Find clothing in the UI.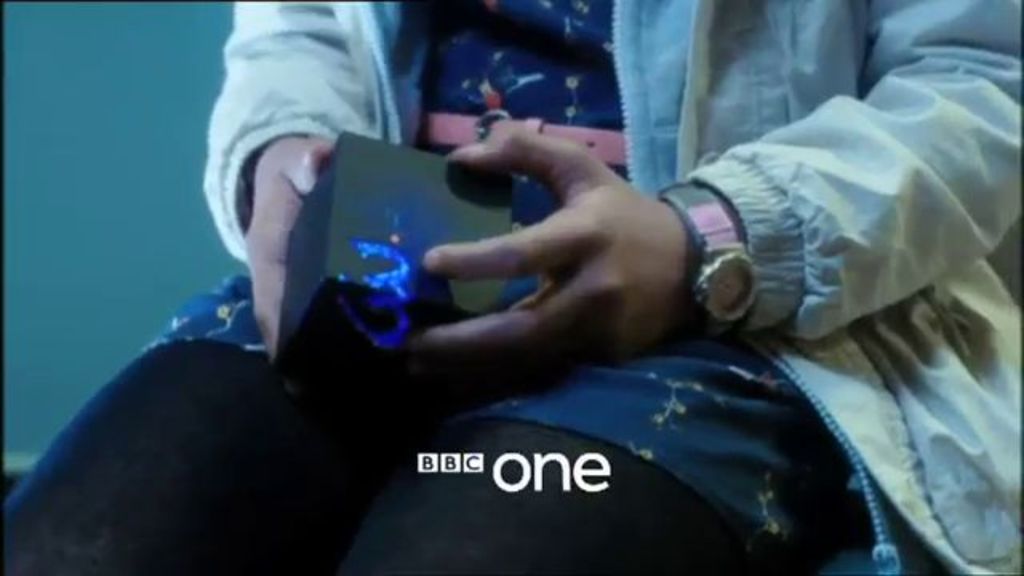
UI element at (0,0,1022,574).
